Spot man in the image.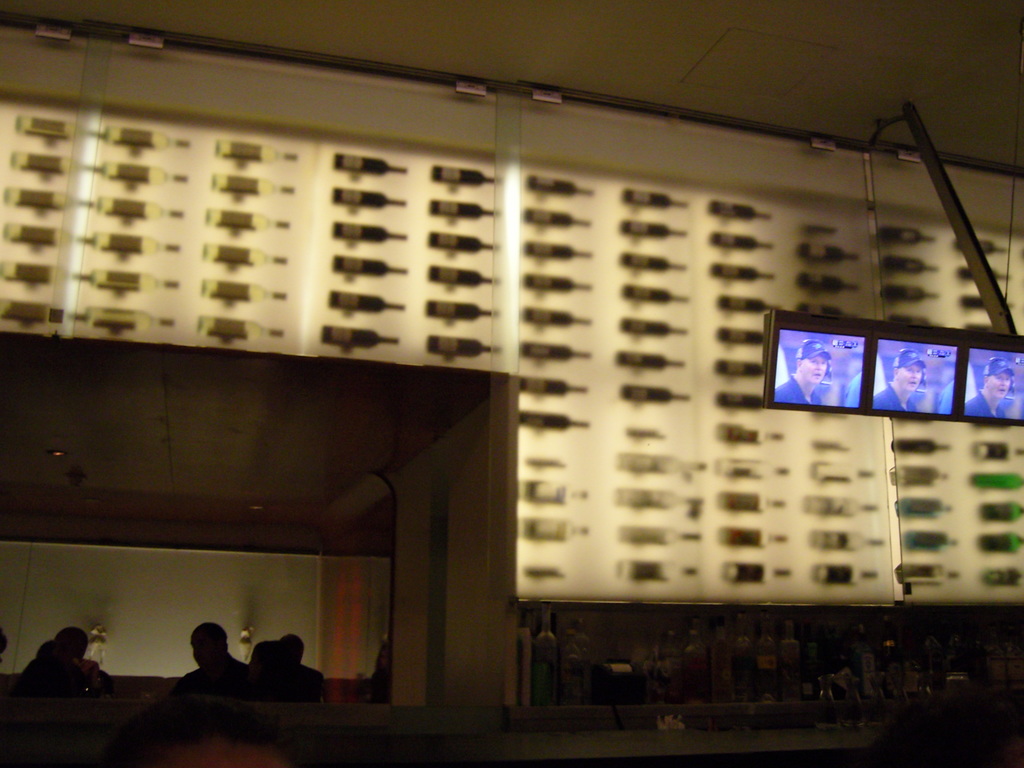
man found at bbox=[31, 622, 108, 715].
